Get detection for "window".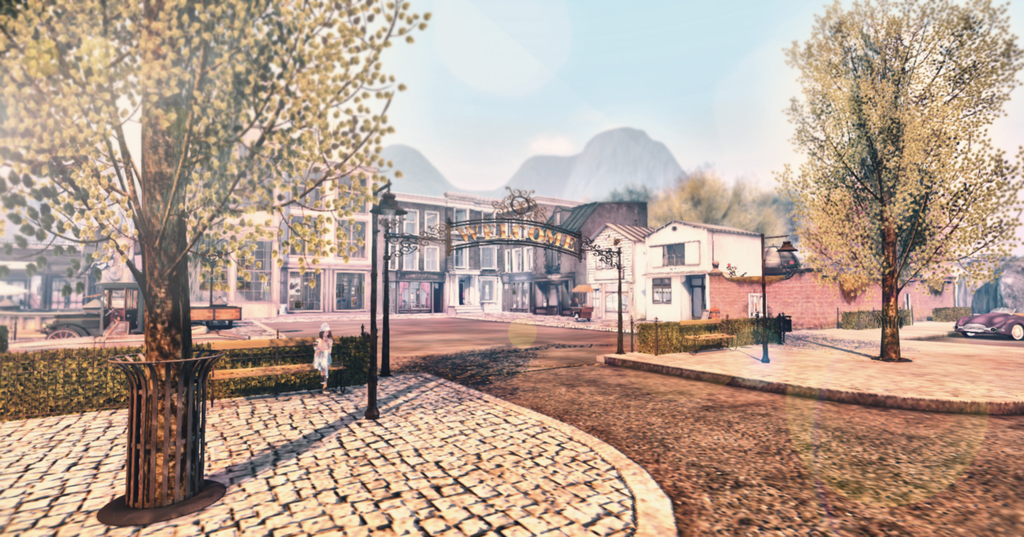
Detection: detection(426, 245, 437, 271).
